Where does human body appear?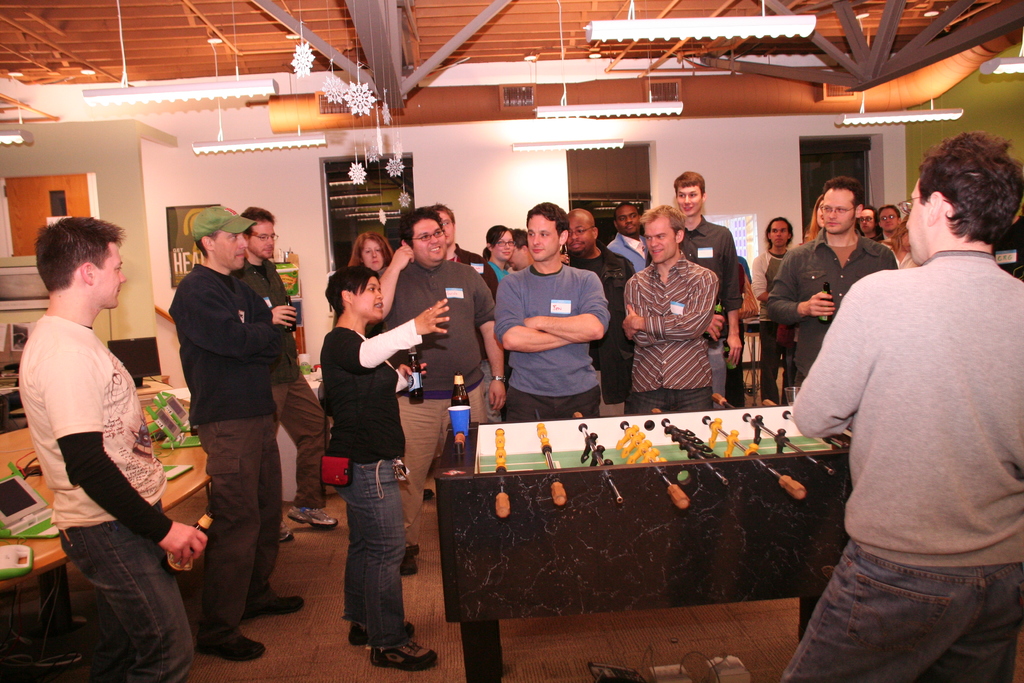
Appears at x1=859, y1=210, x2=874, y2=238.
